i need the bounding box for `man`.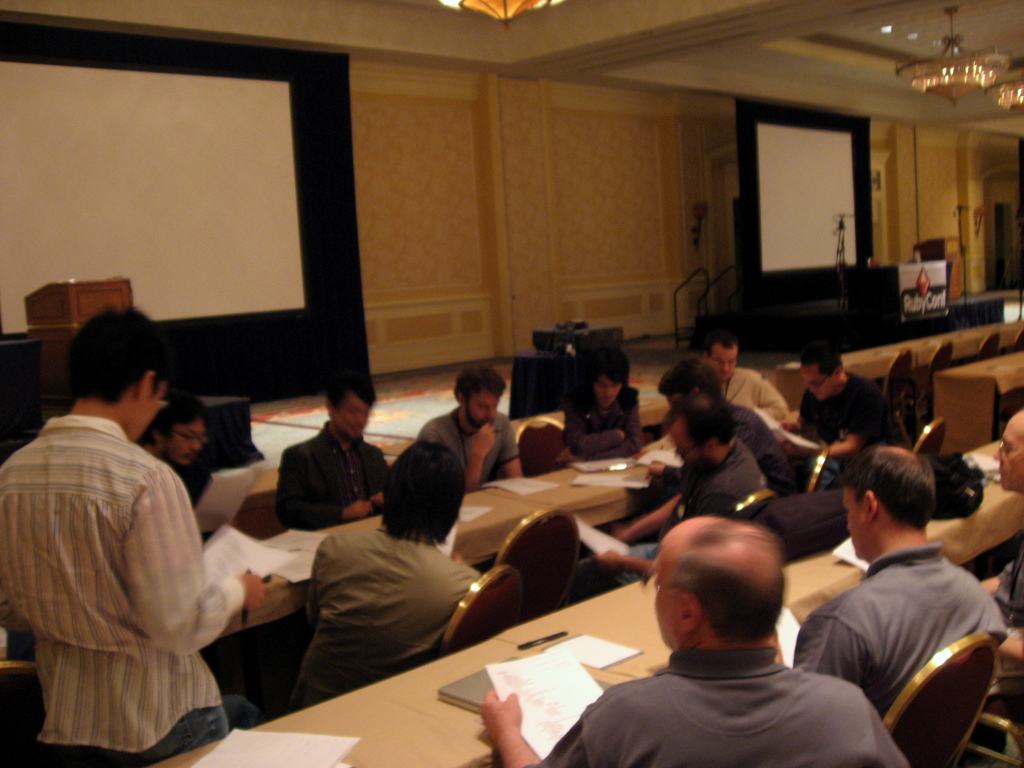
Here it is: 572, 395, 766, 579.
